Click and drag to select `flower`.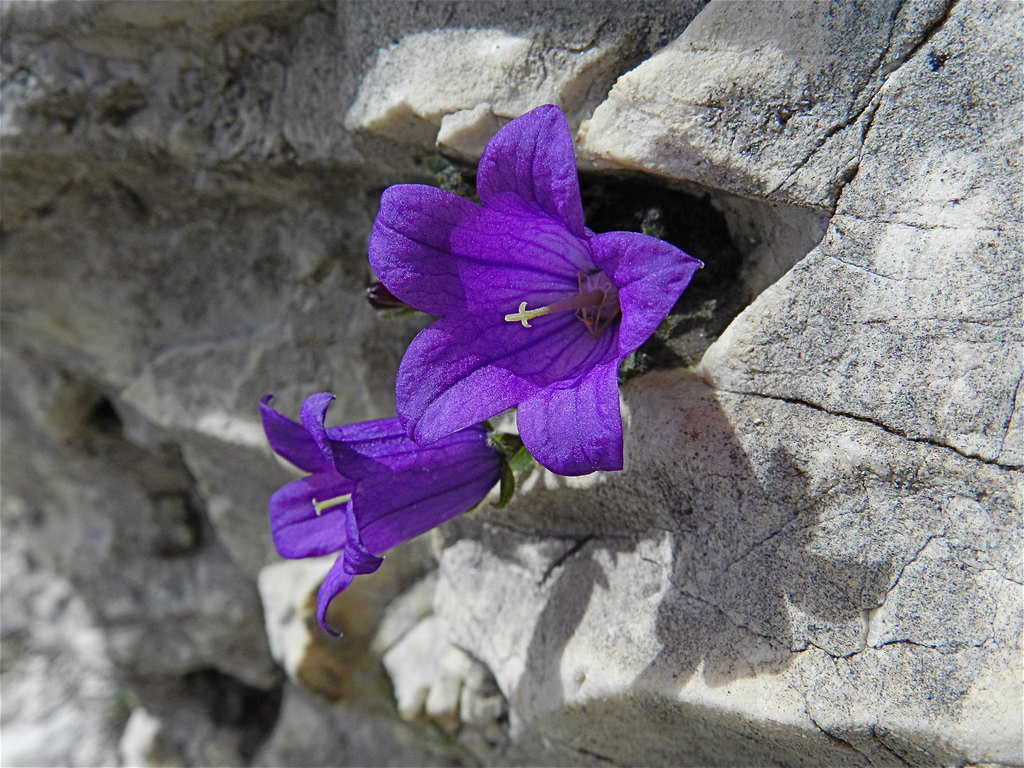
Selection: (left=294, top=99, right=696, bottom=577).
